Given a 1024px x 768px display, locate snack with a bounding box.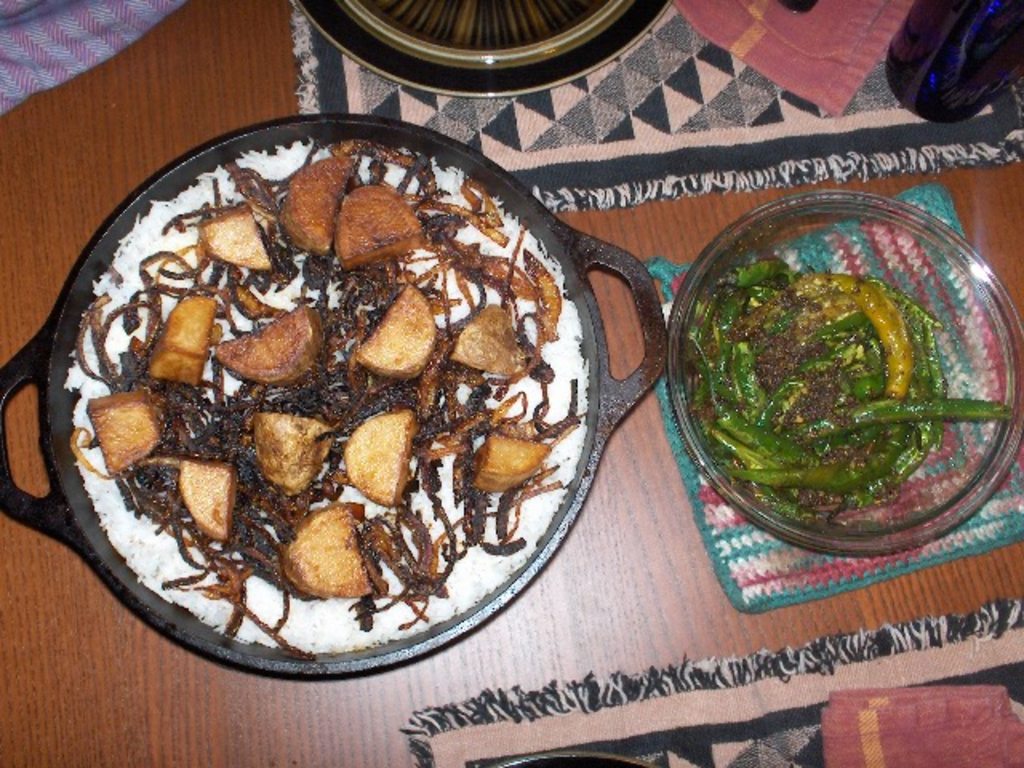
Located: [x1=64, y1=162, x2=578, y2=670].
